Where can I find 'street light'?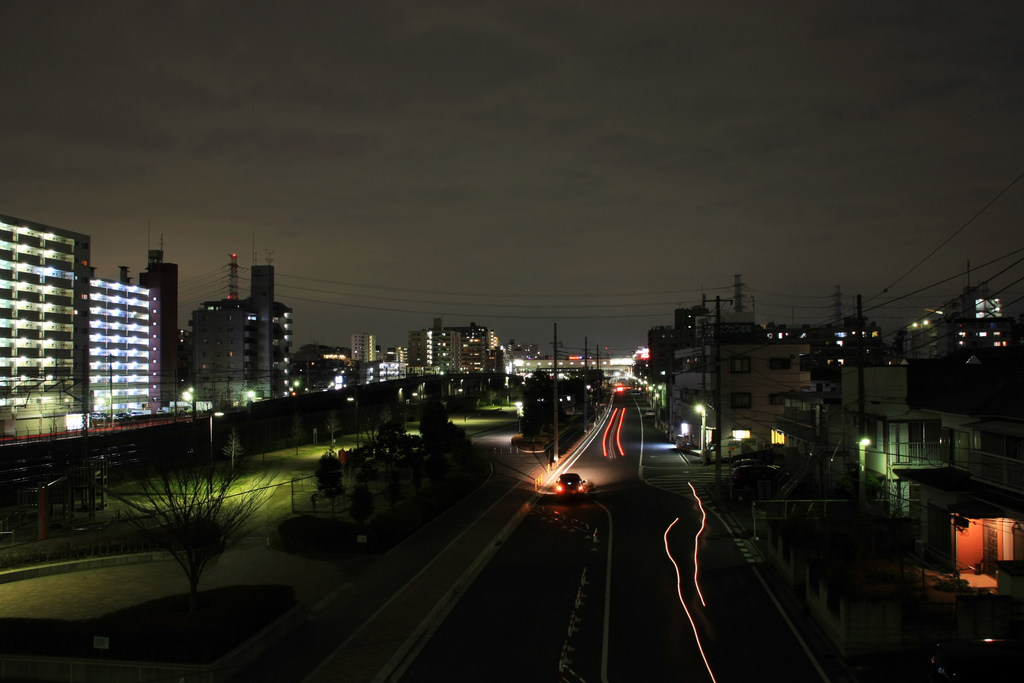
You can find it at region(328, 391, 355, 452).
